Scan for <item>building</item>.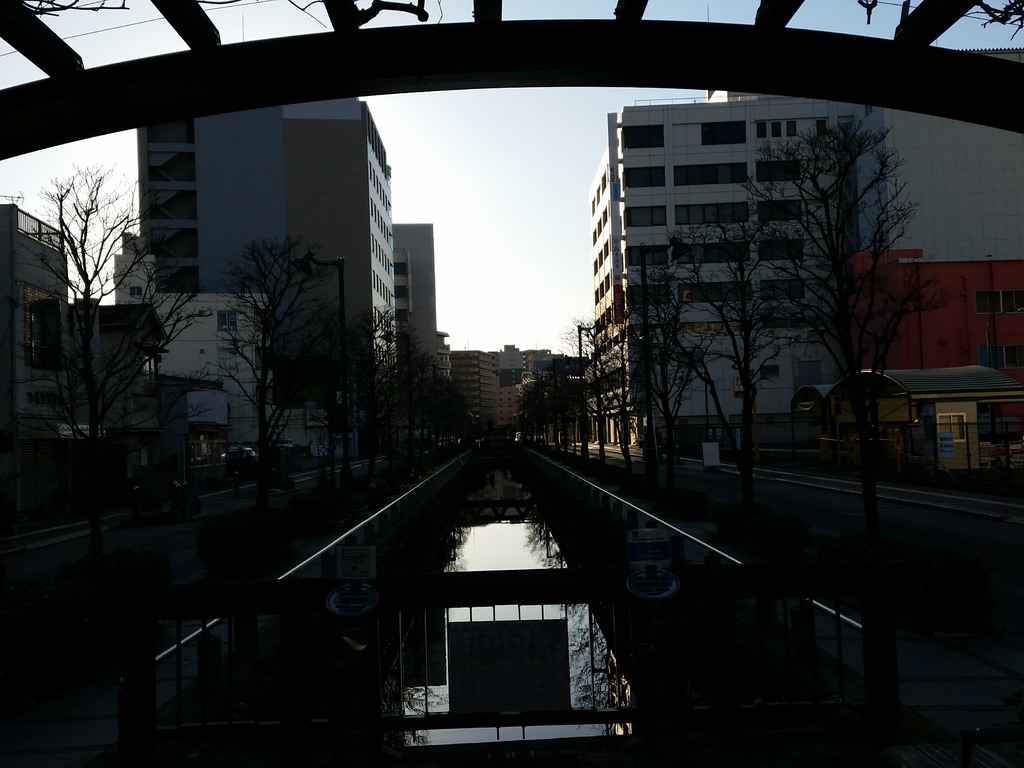
Scan result: detection(117, 236, 361, 460).
